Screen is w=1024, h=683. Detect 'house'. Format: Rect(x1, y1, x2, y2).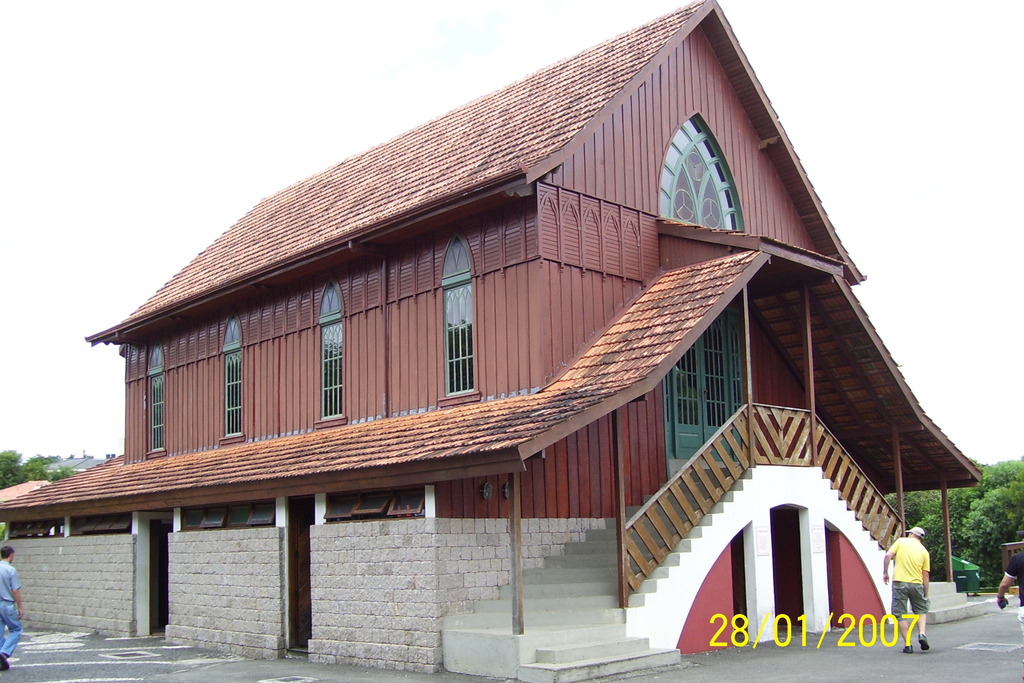
Rect(75, 12, 927, 677).
